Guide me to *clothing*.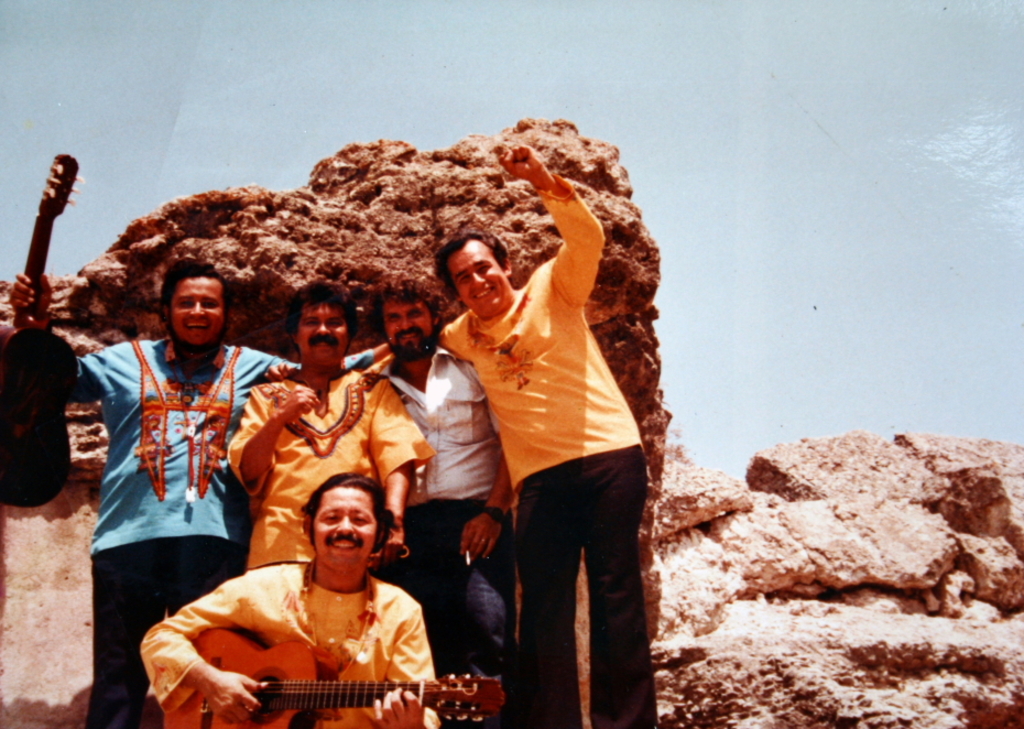
Guidance: <box>87,345,296,728</box>.
